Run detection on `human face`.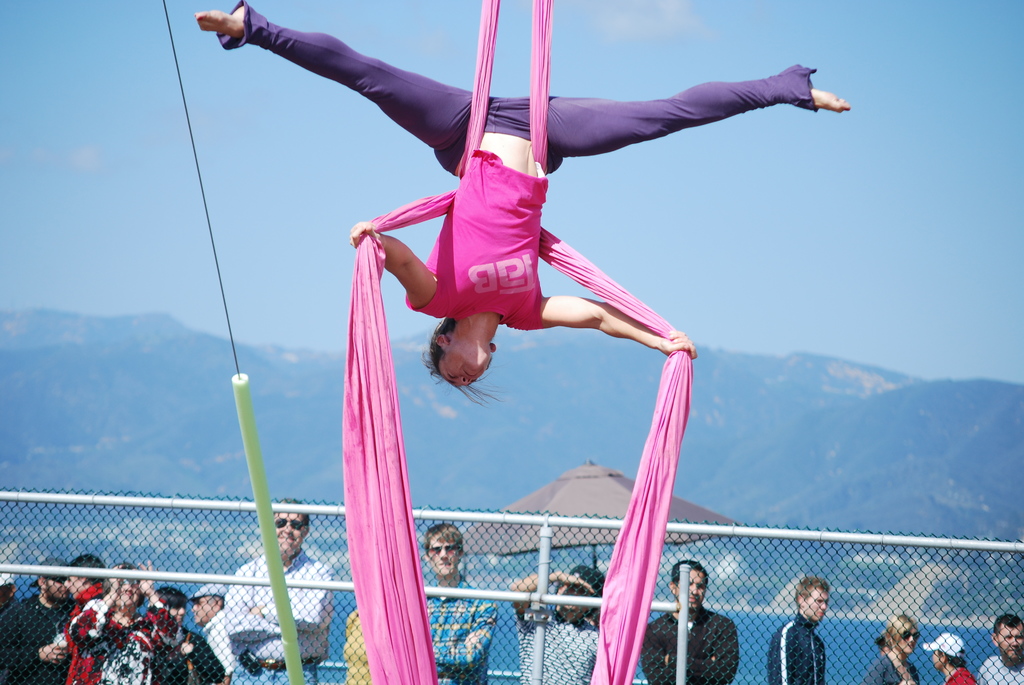
Result: region(116, 580, 138, 608).
